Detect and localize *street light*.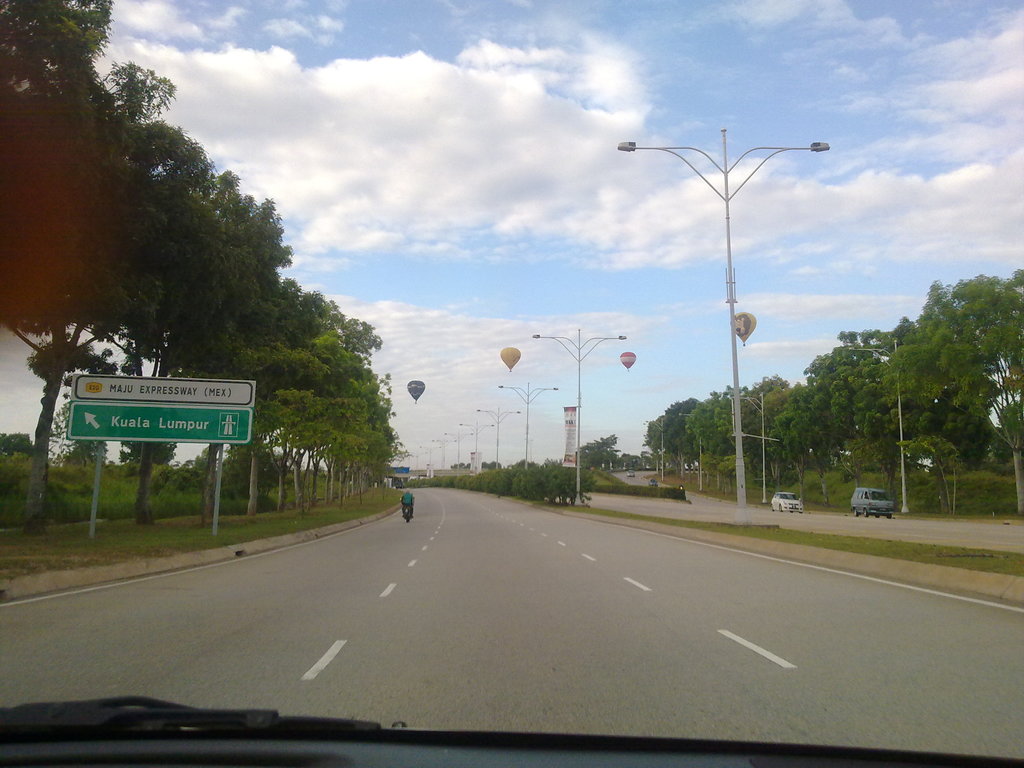
Localized at pyautogui.locateOnScreen(454, 415, 490, 472).
